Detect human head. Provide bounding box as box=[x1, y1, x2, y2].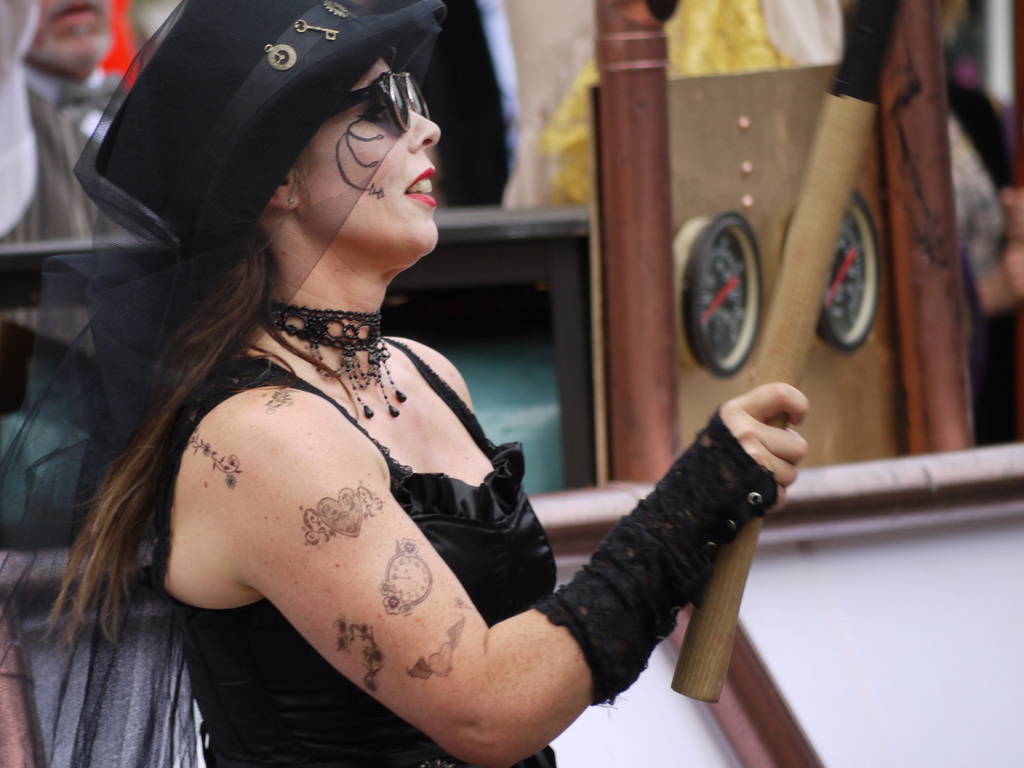
box=[25, 0, 111, 77].
